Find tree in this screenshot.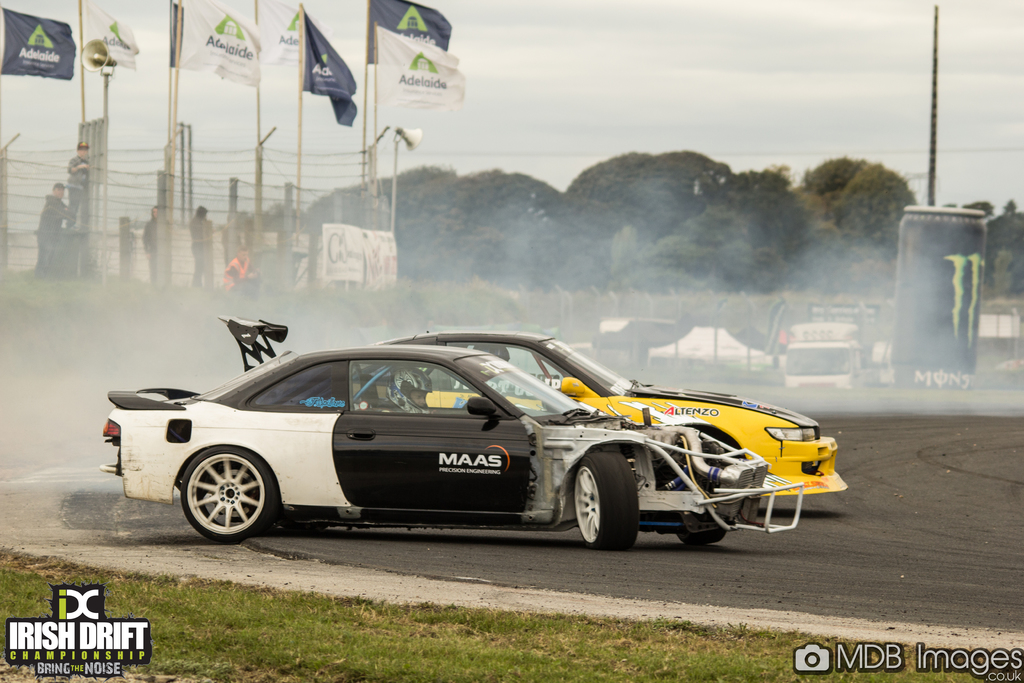
The bounding box for tree is detection(963, 188, 1023, 331).
